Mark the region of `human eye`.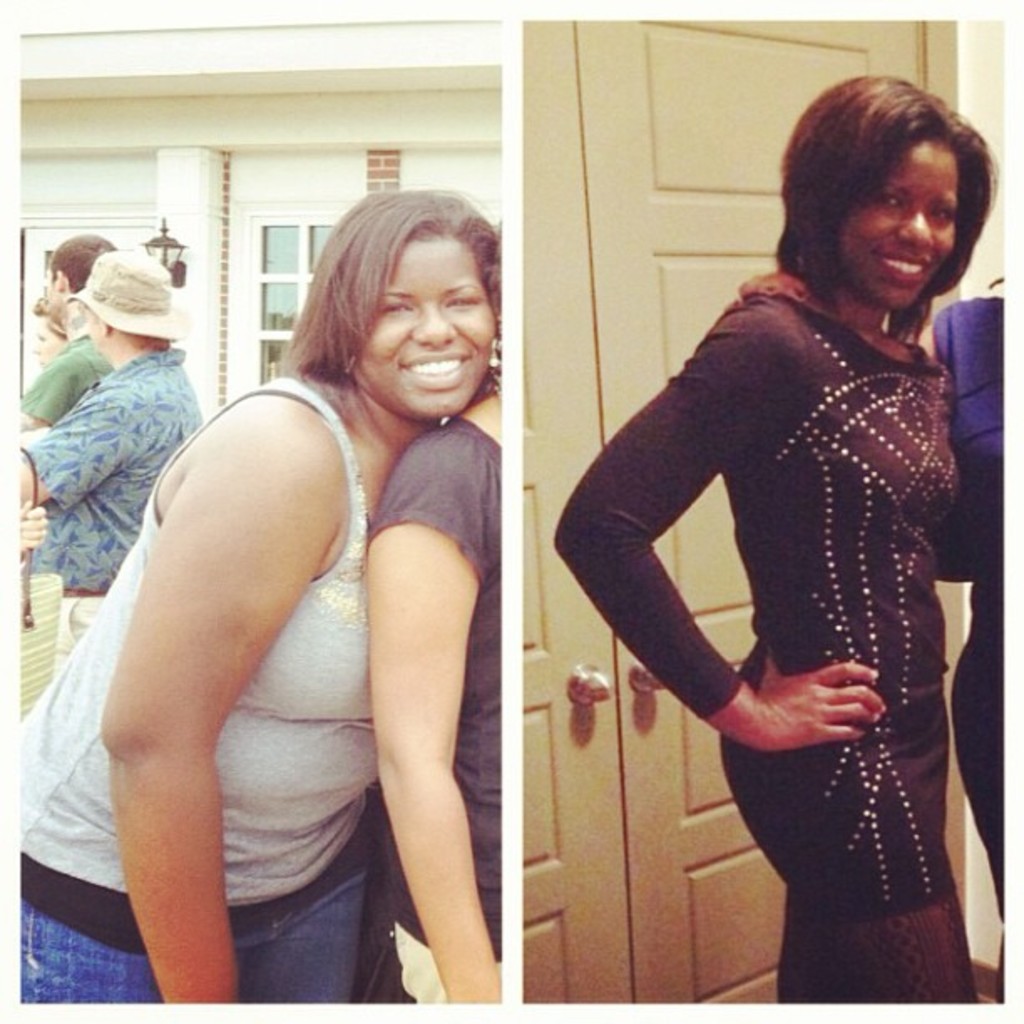
Region: [left=435, top=291, right=485, bottom=311].
